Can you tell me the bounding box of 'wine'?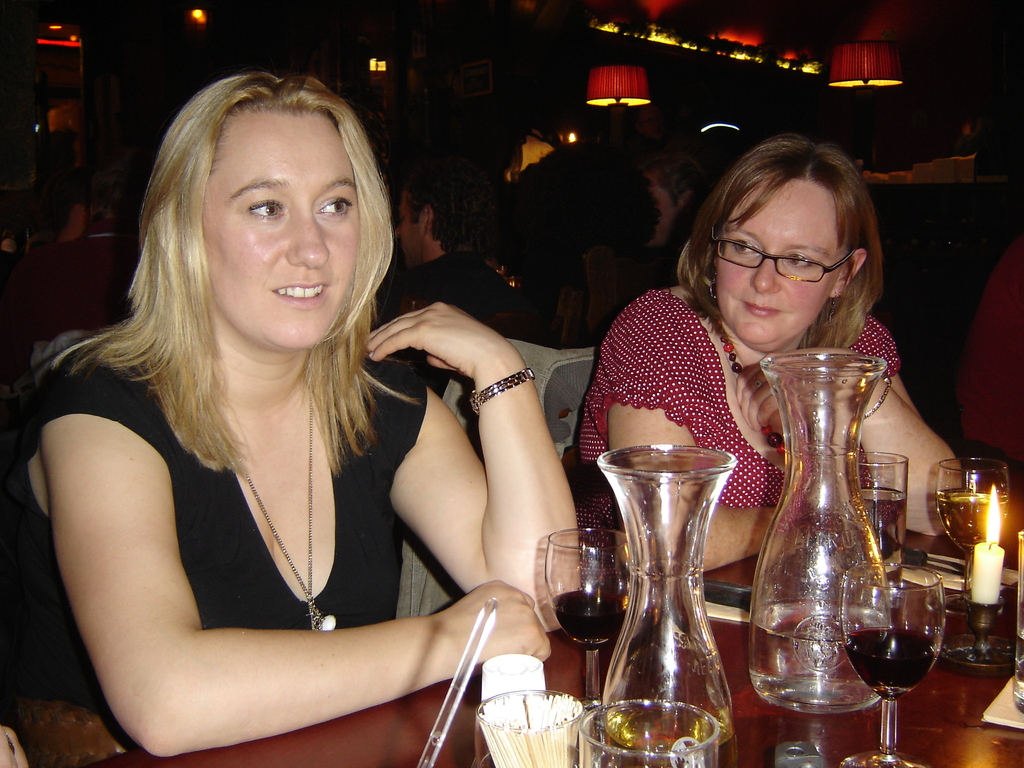
(left=844, top=625, right=933, bottom=700).
